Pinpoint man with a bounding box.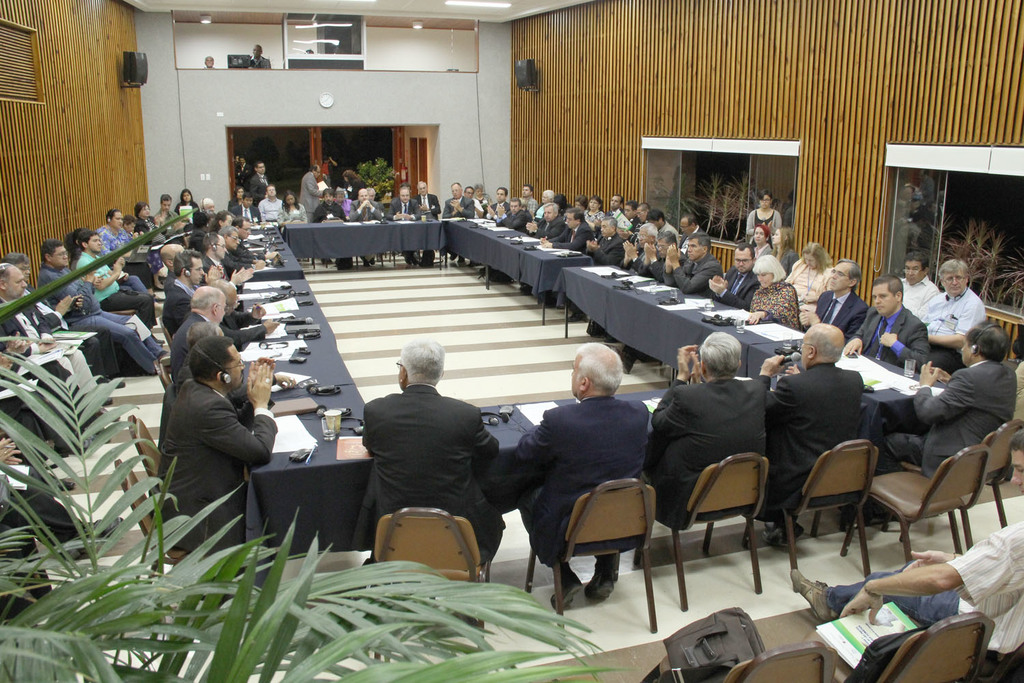
x1=0, y1=266, x2=116, y2=389.
